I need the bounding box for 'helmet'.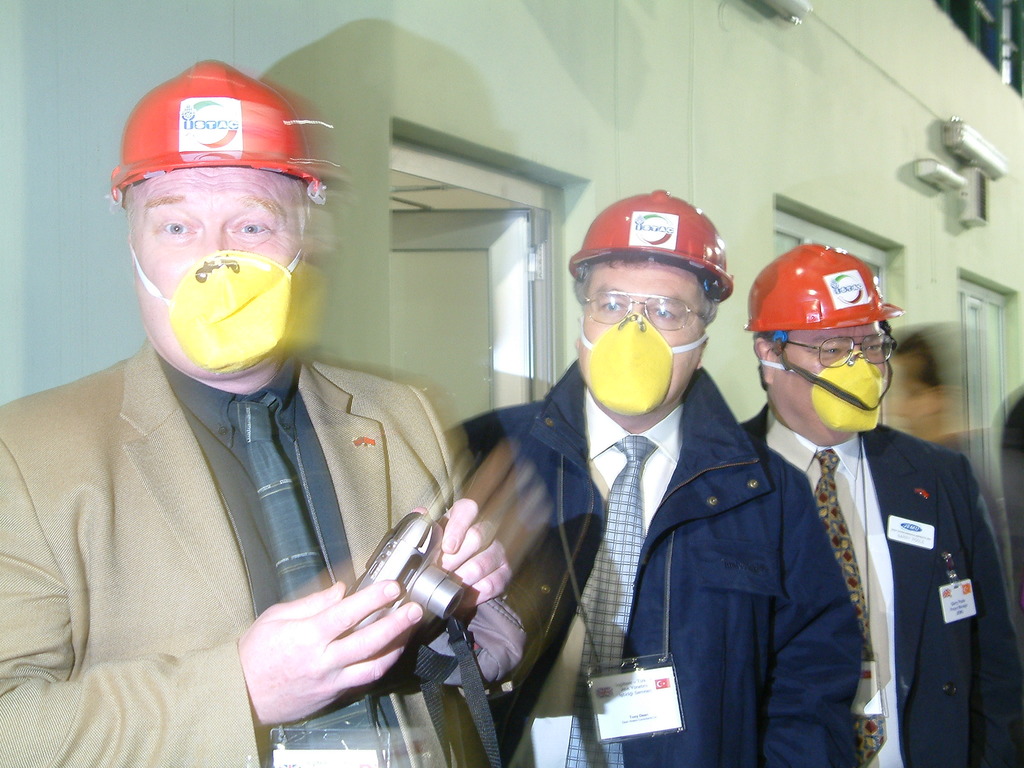
Here it is: bbox=[742, 238, 906, 414].
